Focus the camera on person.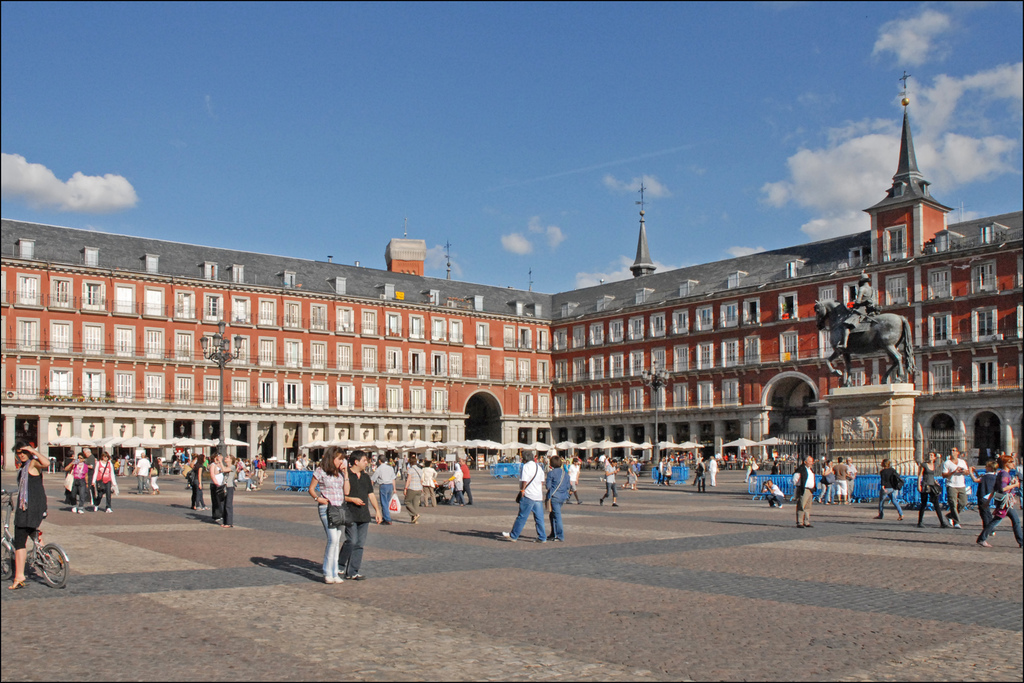
Focus region: l=833, t=274, r=874, b=349.
